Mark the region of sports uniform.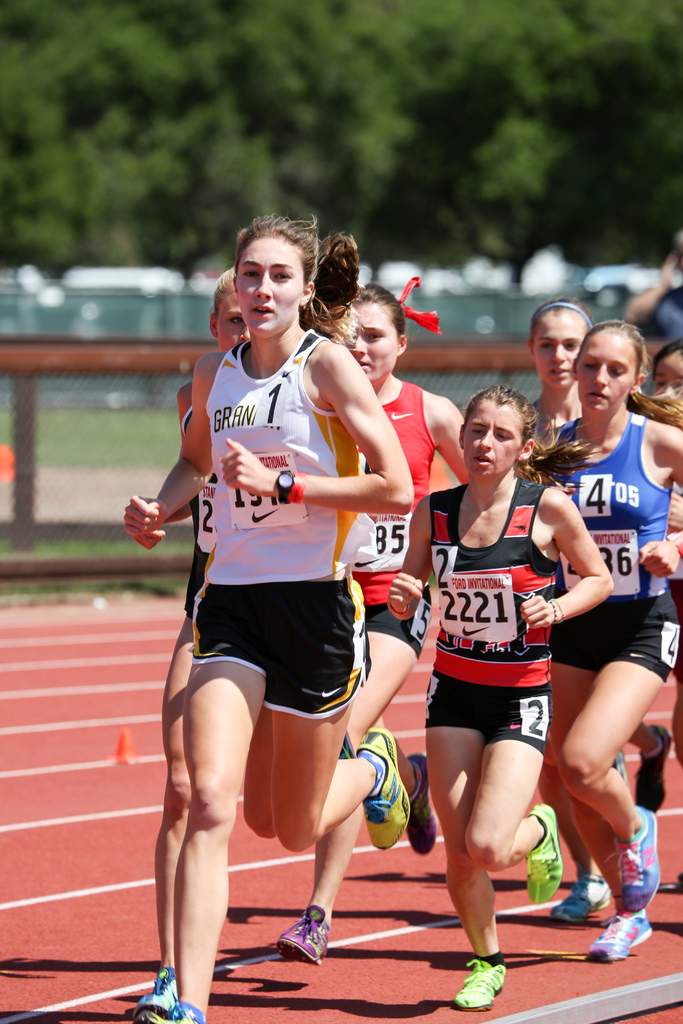
Region: 400:497:573:763.
